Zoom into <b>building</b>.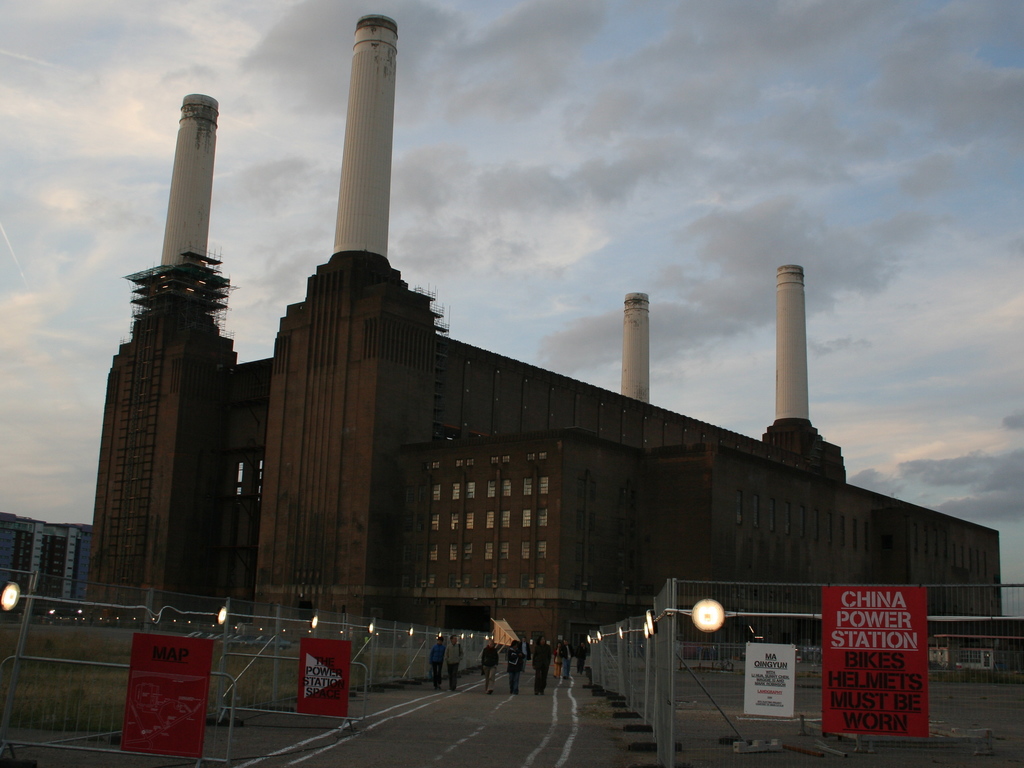
Zoom target: BBox(90, 16, 998, 628).
